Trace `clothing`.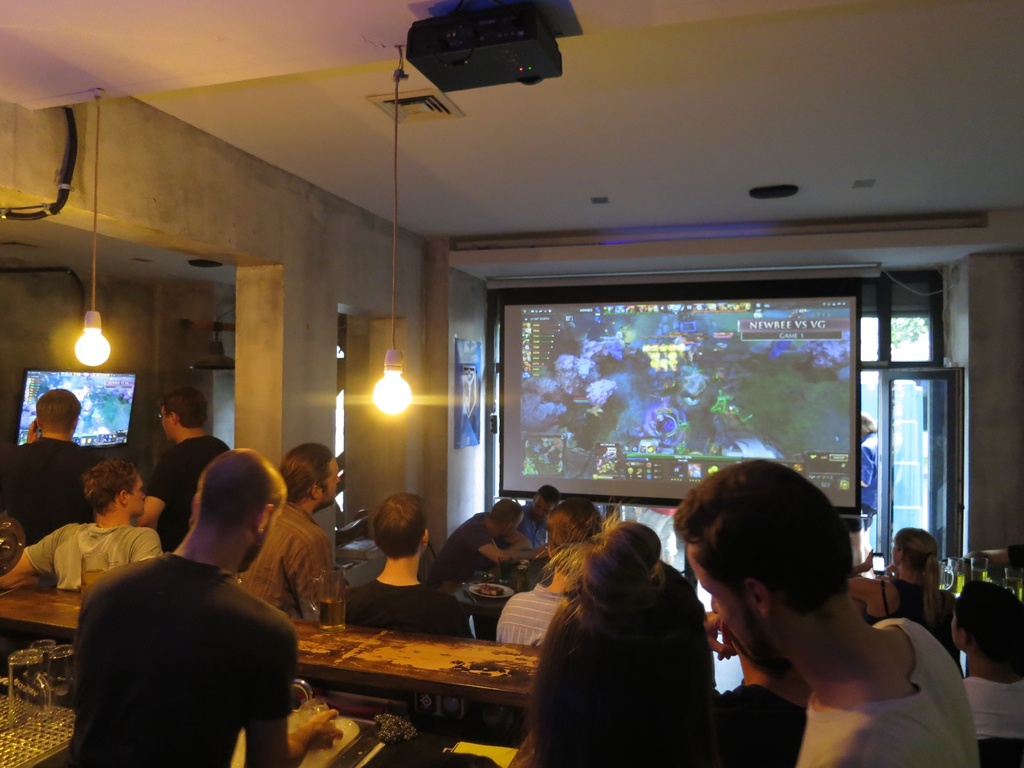
Traced to x1=0, y1=437, x2=97, y2=545.
